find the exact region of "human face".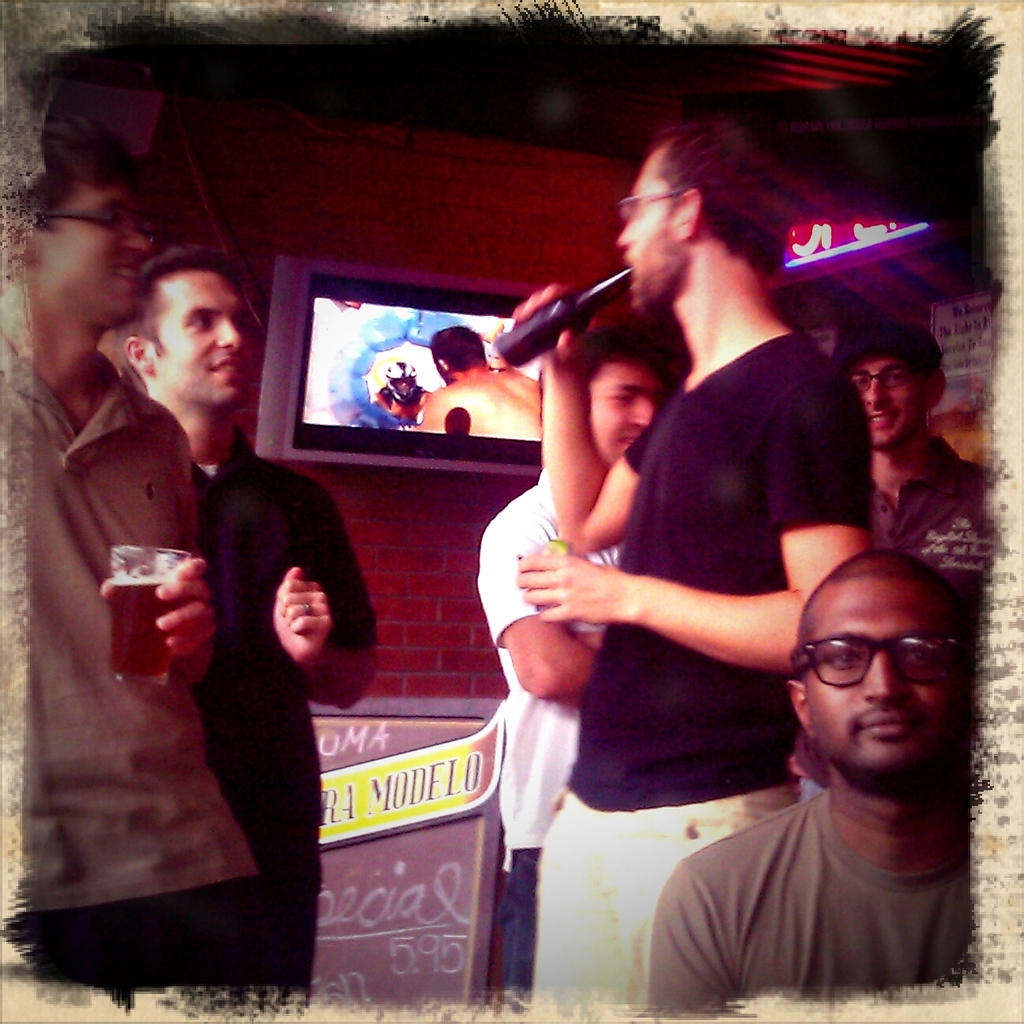
Exact region: <bbox>152, 269, 241, 408</bbox>.
